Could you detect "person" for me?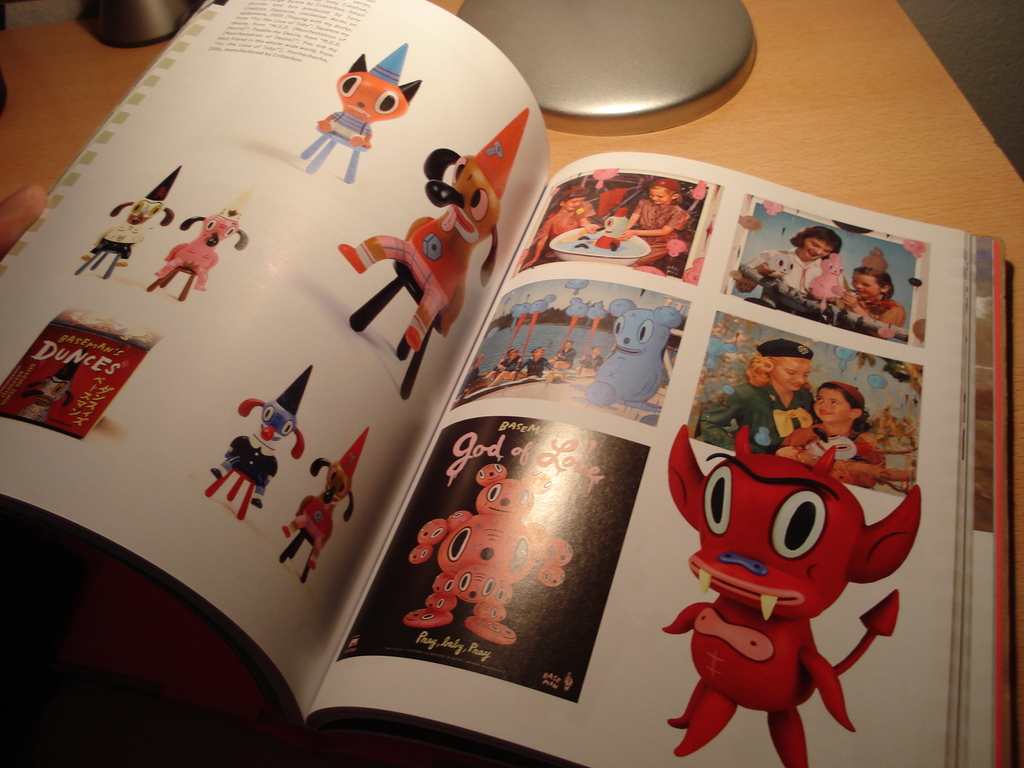
Detection result: bbox(803, 267, 905, 339).
